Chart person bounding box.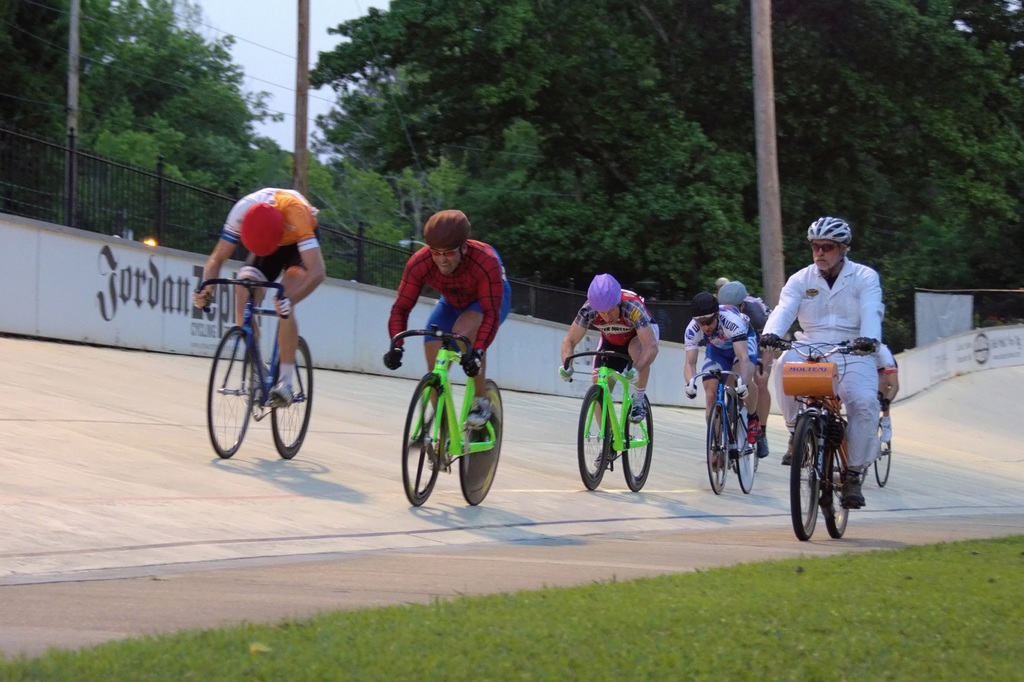
Charted: 684/294/760/451.
